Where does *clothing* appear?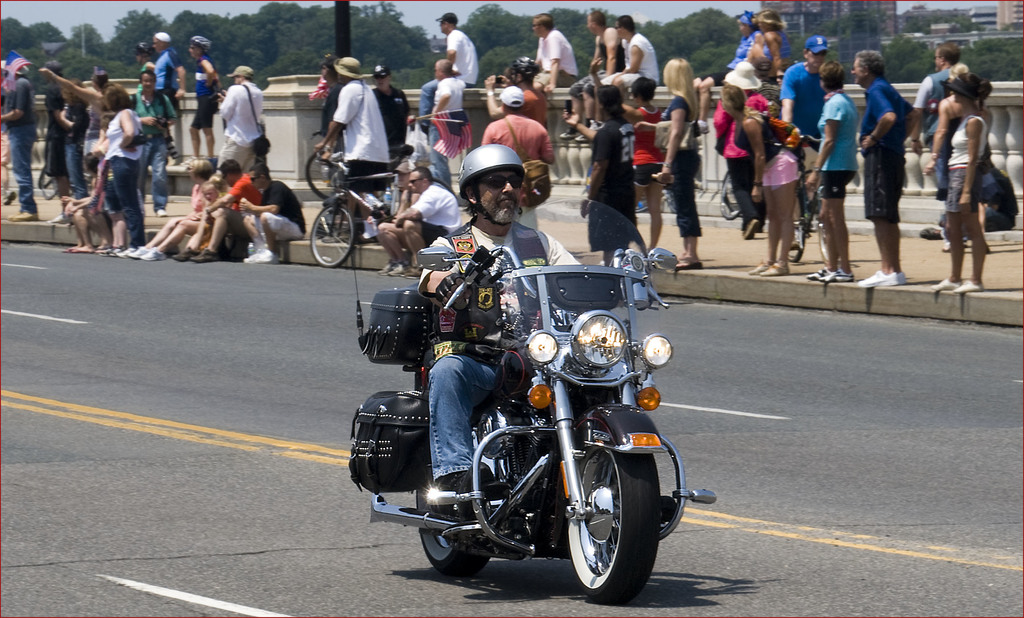
Appears at region(602, 33, 659, 92).
